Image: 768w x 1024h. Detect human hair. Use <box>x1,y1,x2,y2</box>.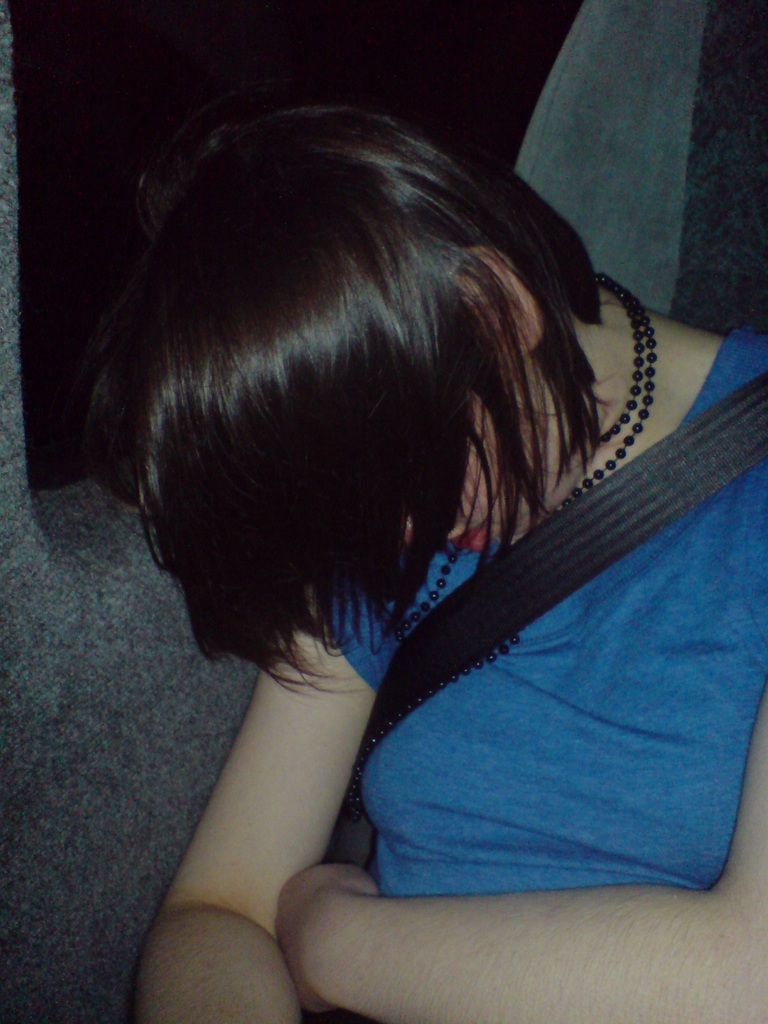
<box>74,76,633,712</box>.
